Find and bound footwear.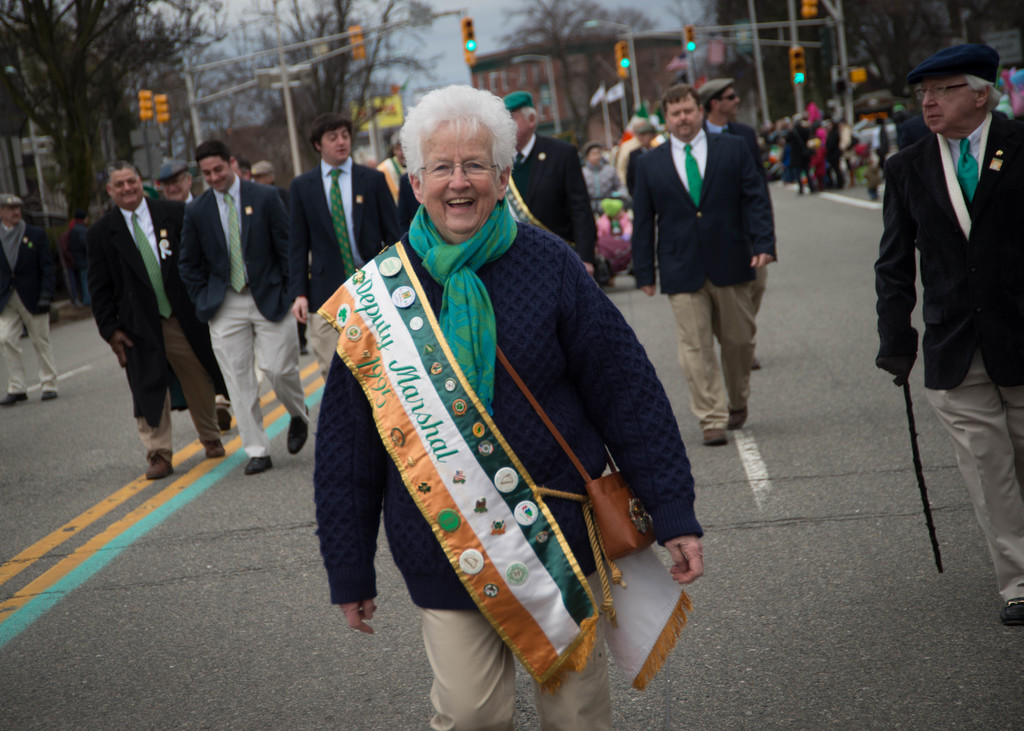
Bound: <box>285,405,312,454</box>.
